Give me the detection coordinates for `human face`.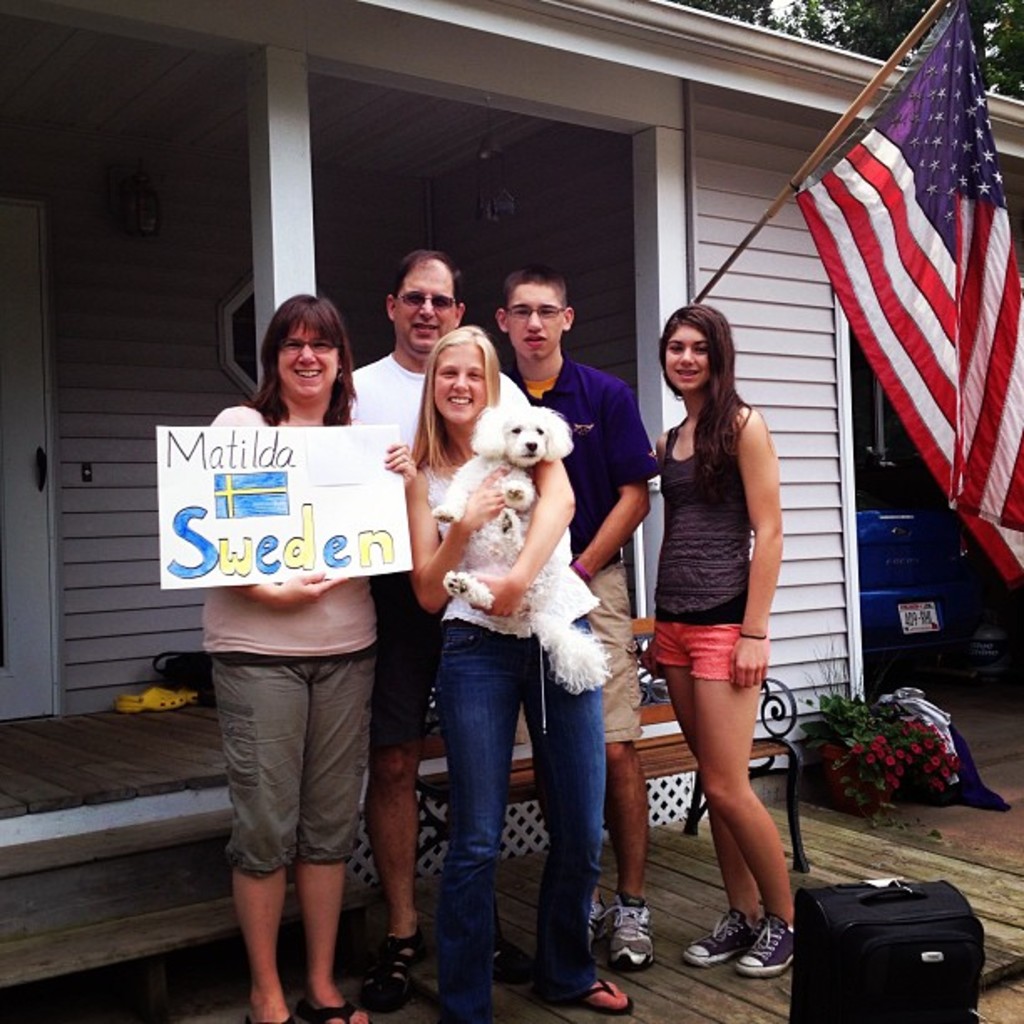
BBox(269, 320, 341, 400).
